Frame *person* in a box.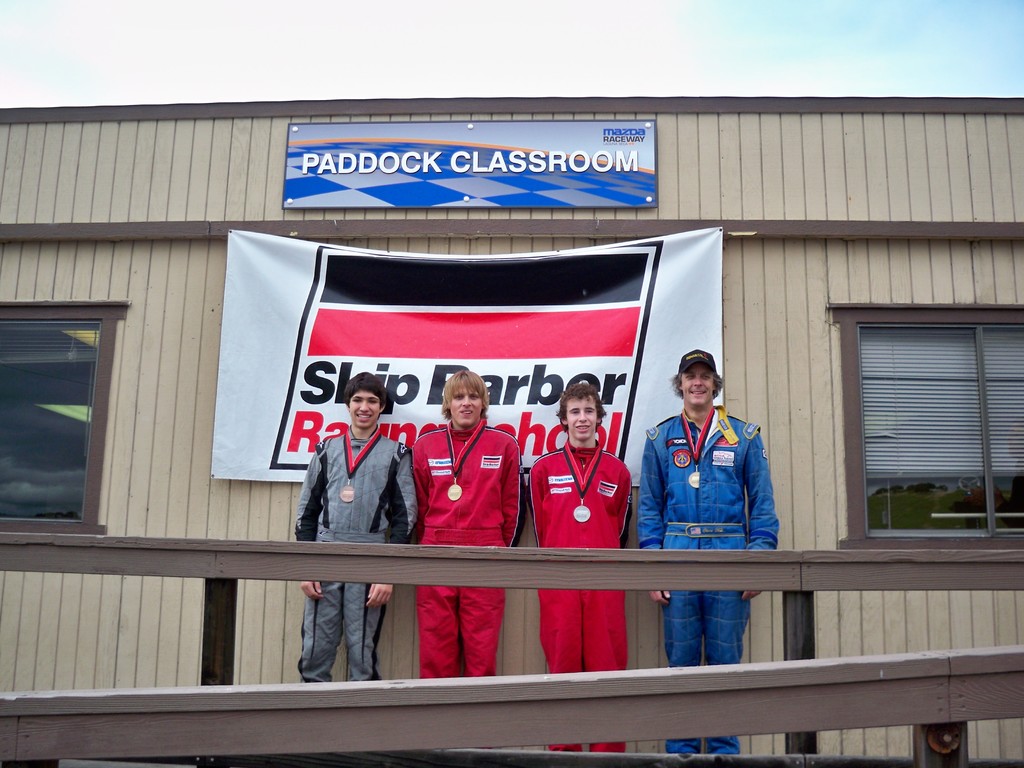
294,369,423,683.
